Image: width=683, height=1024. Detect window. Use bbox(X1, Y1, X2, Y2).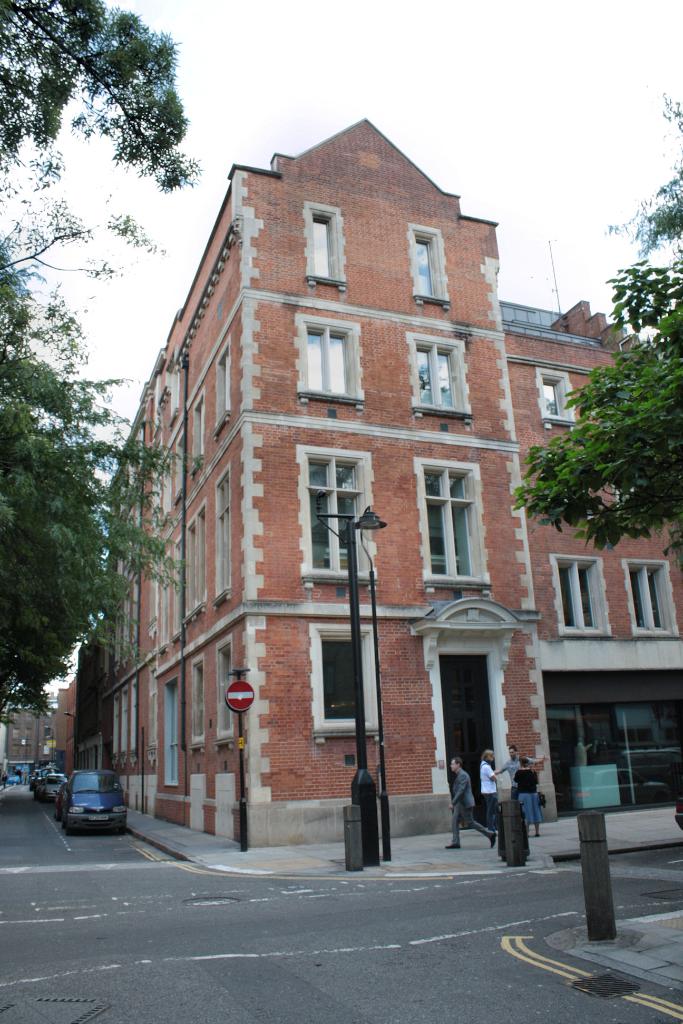
bbox(302, 202, 348, 289).
